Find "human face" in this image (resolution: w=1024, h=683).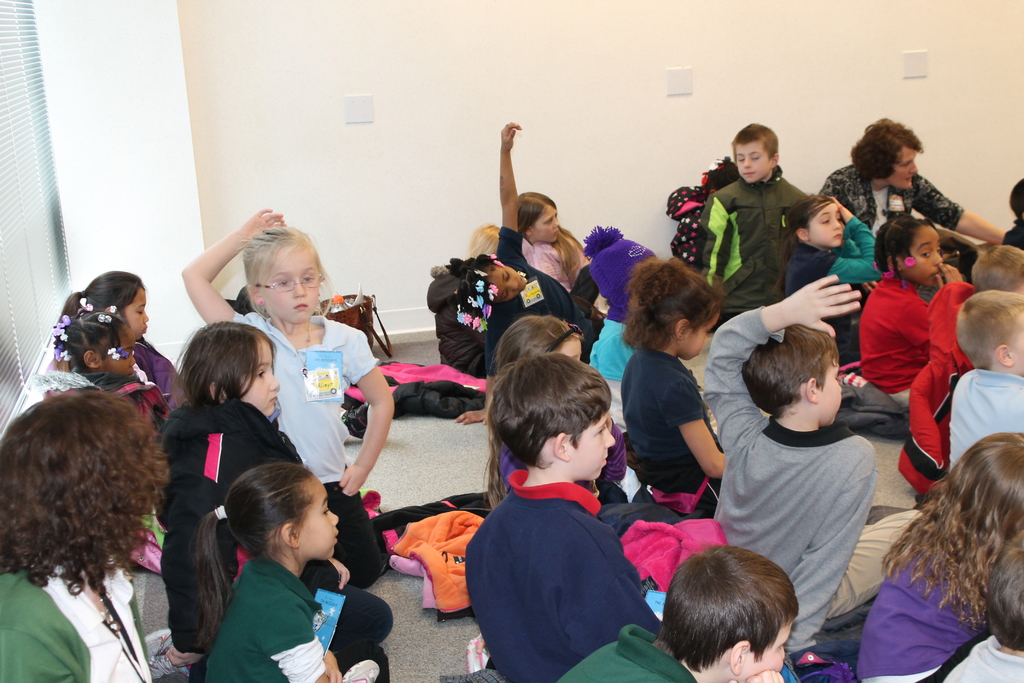
99/327/136/379.
